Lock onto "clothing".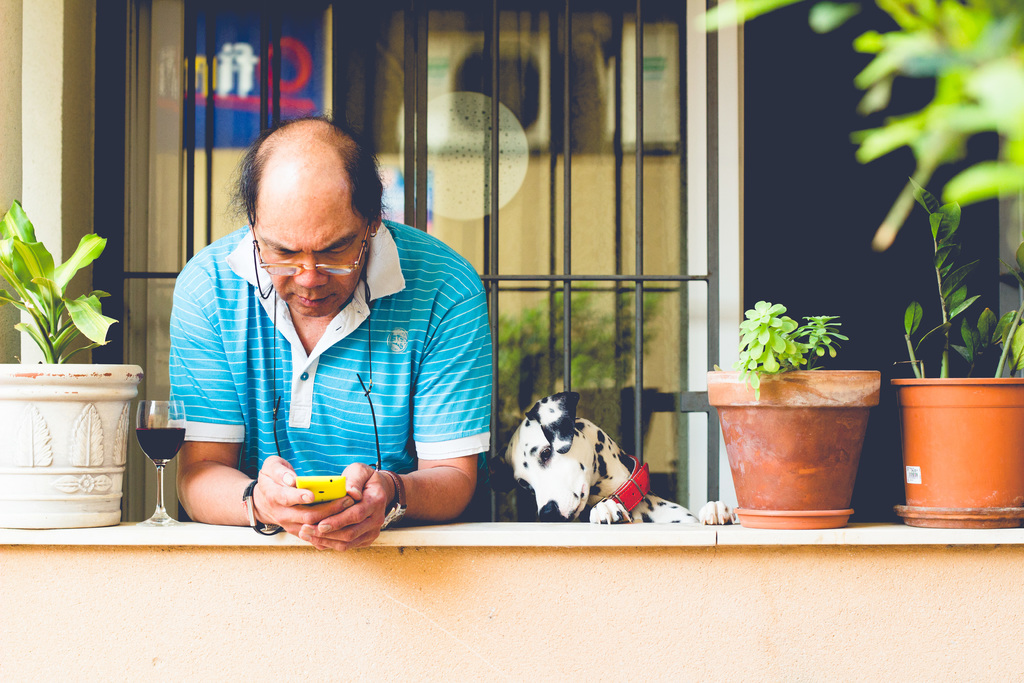
Locked: (150, 195, 495, 530).
